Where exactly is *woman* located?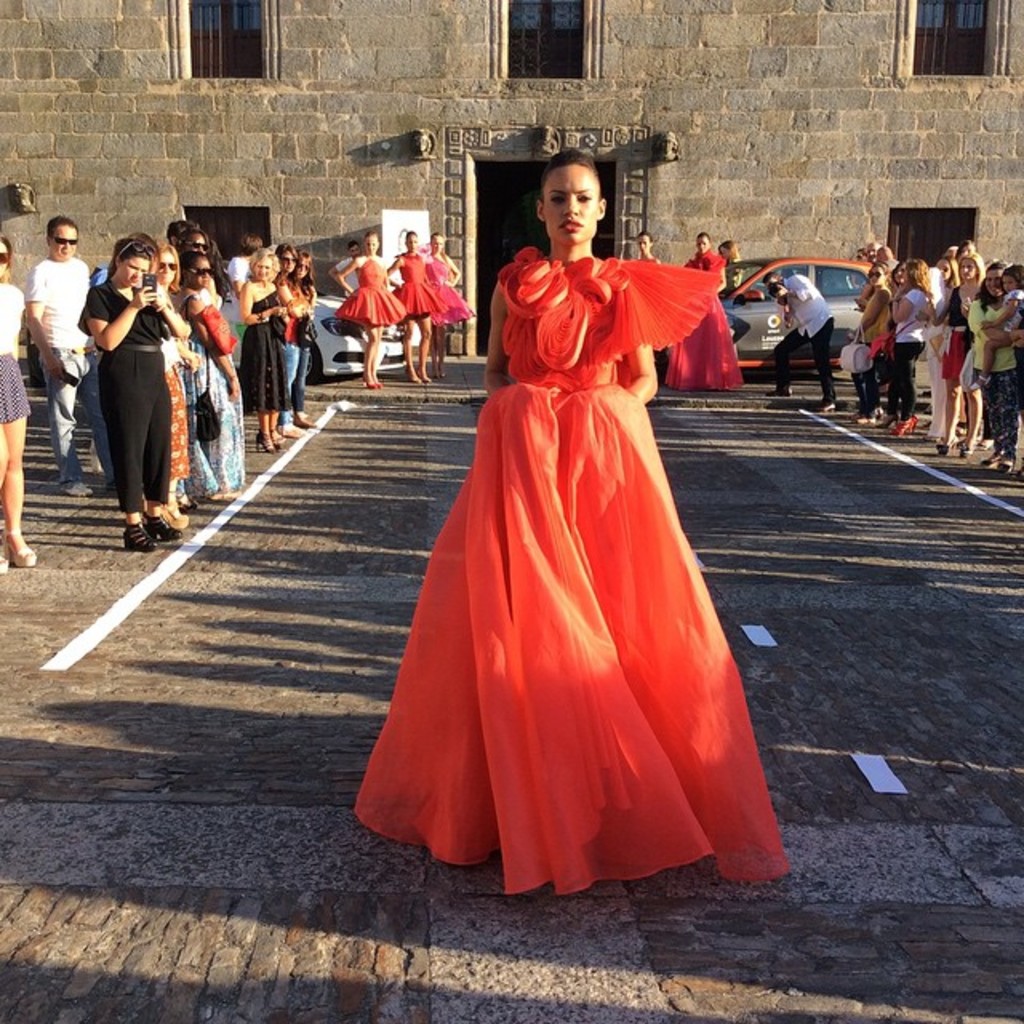
Its bounding box is <box>277,245,304,440</box>.
